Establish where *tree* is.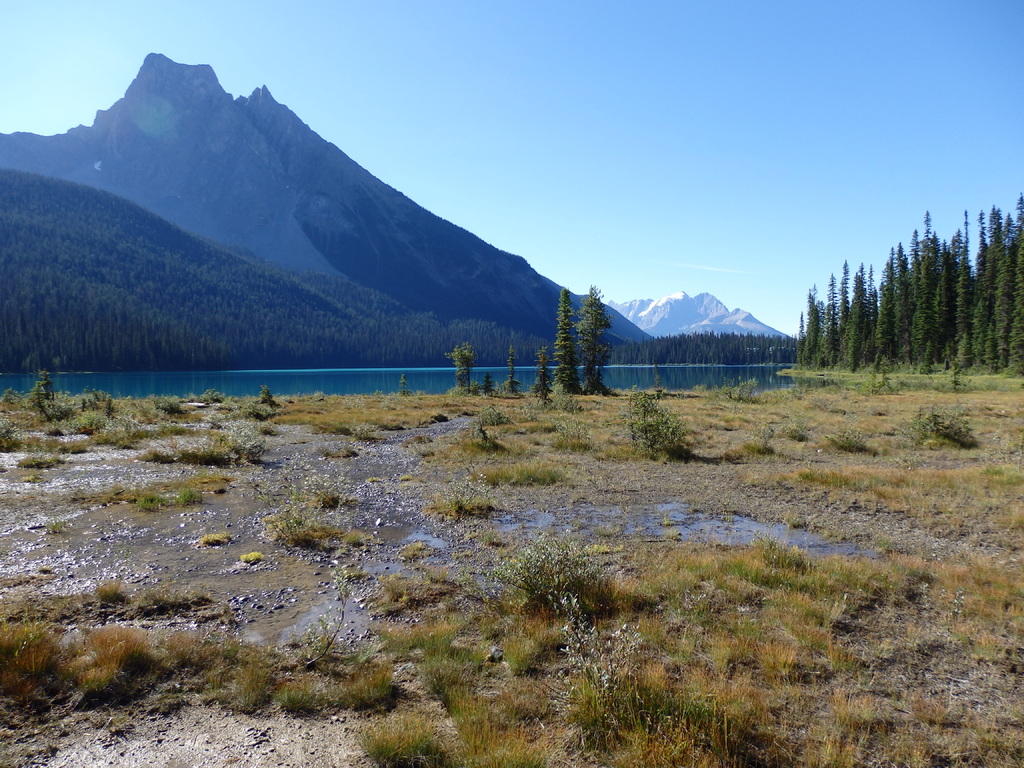
Established at 806,288,817,361.
